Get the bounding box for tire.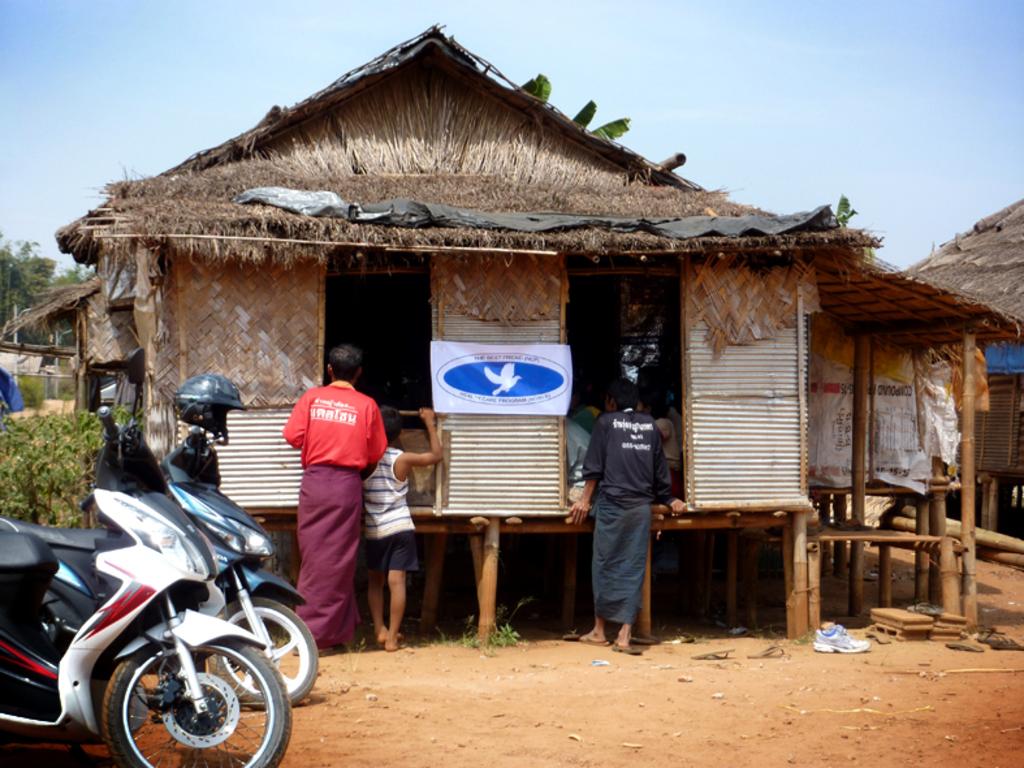
{"x1": 103, "y1": 650, "x2": 289, "y2": 767}.
